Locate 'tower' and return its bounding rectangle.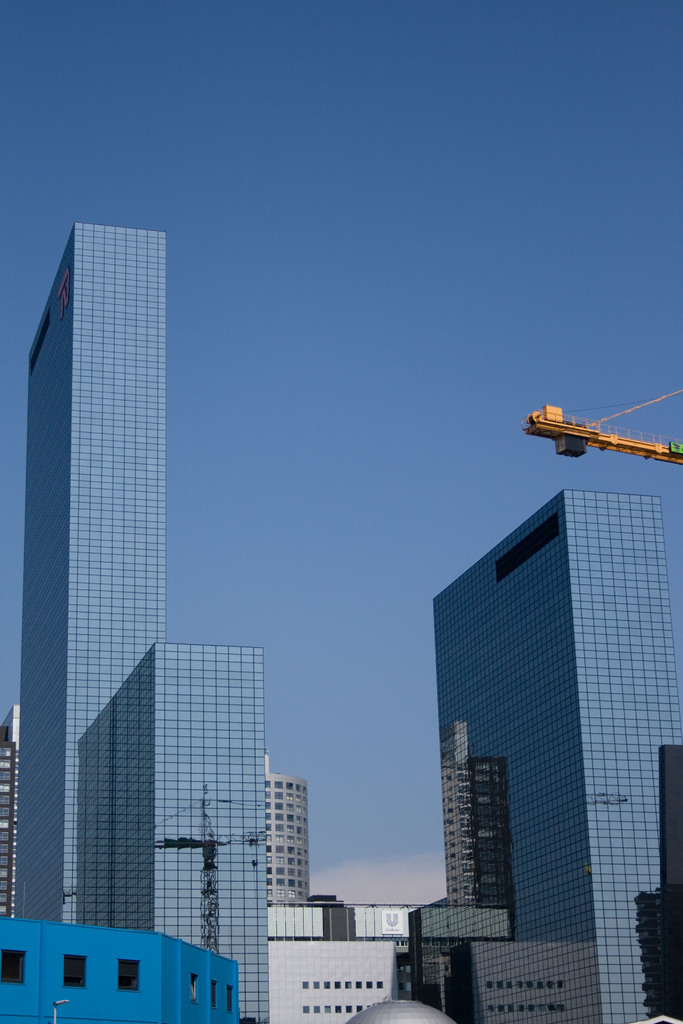
265/764/312/925.
